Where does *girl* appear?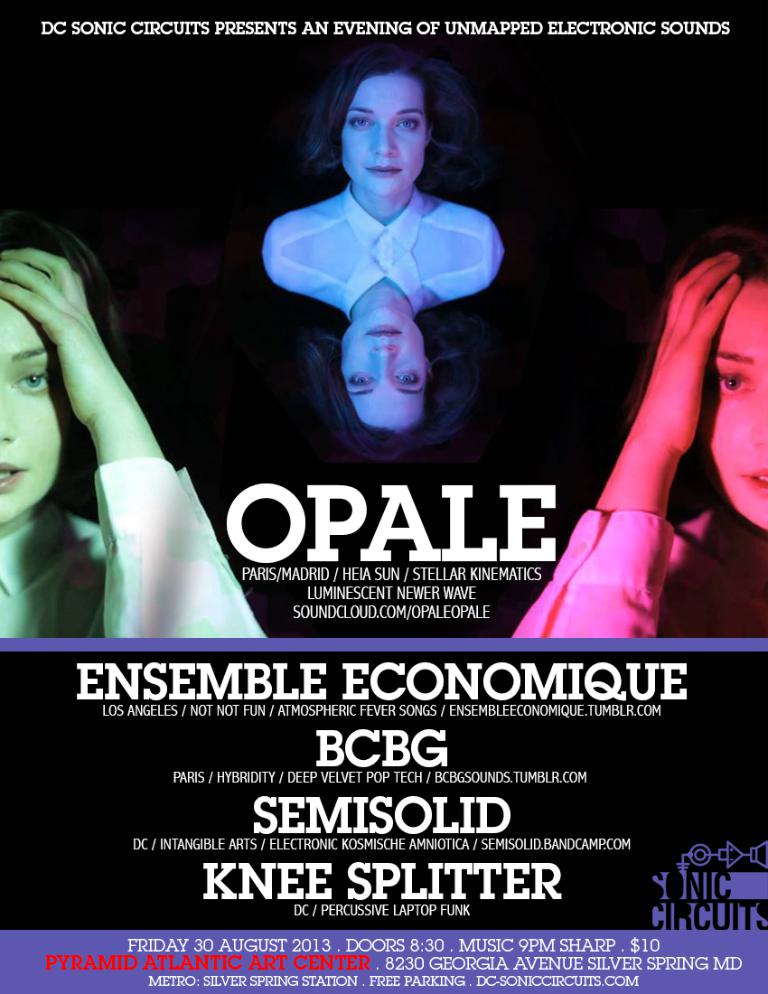
Appears at (0, 220, 264, 643).
